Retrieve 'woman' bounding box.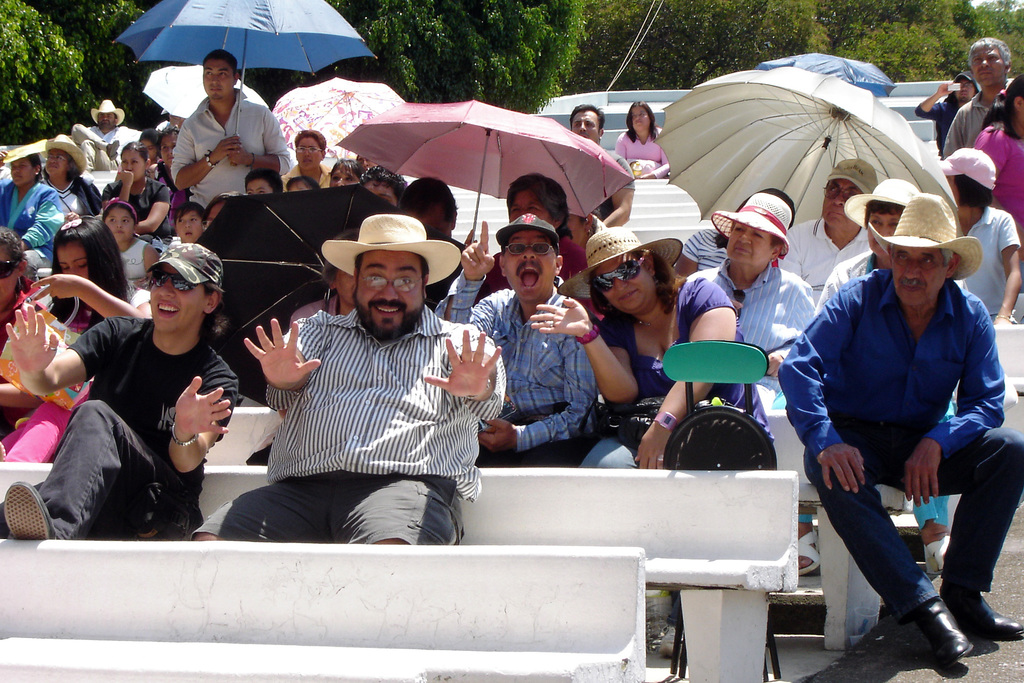
Bounding box: region(106, 139, 177, 245).
